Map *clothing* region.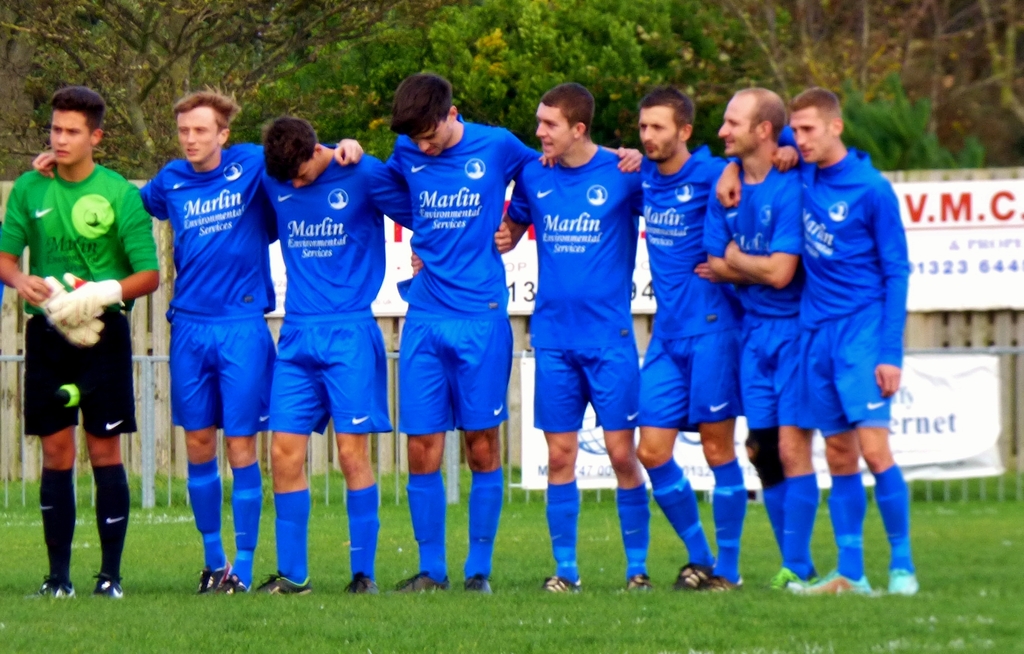
Mapped to bbox=[140, 122, 277, 430].
